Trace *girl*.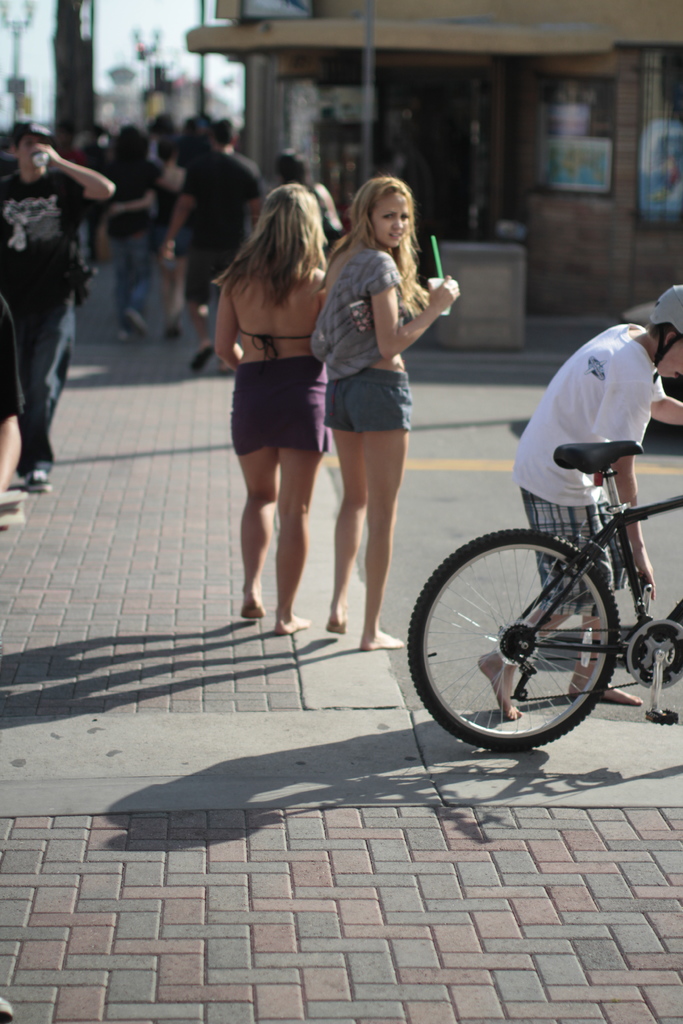
Traced to l=220, t=177, r=329, b=637.
